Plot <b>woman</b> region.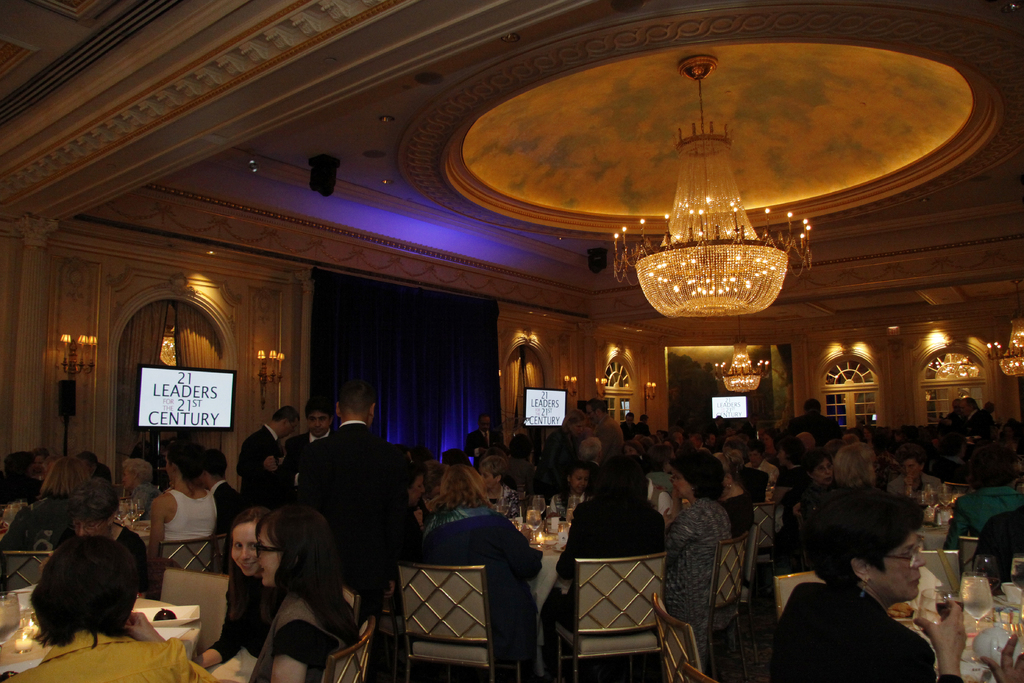
Plotted at (8, 454, 84, 544).
